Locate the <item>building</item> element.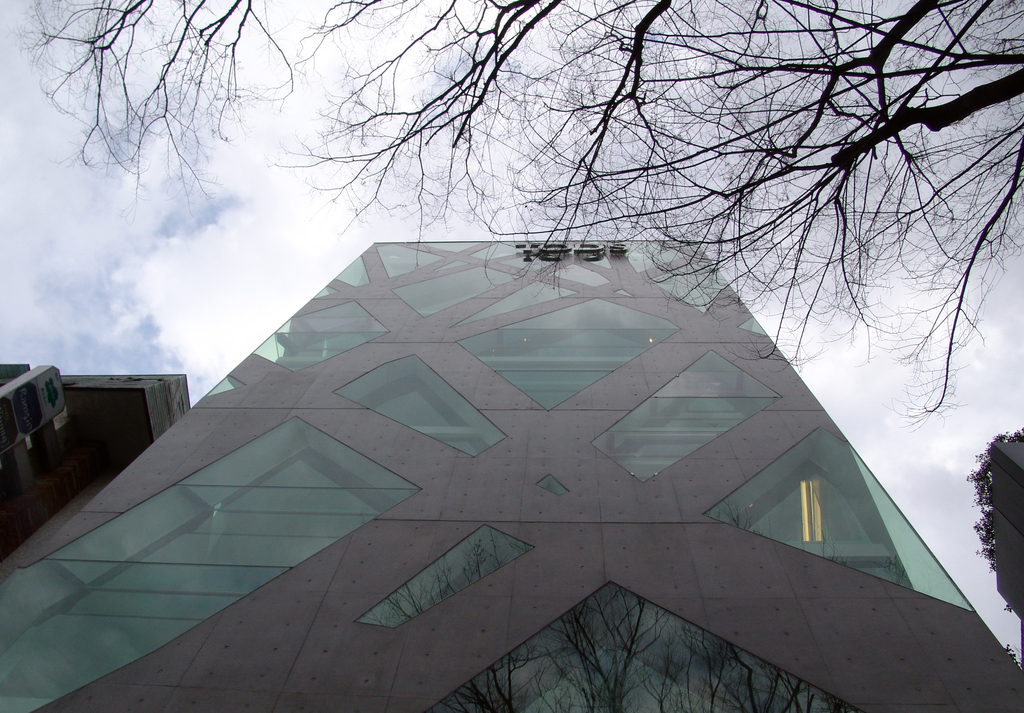
Element bbox: [x1=0, y1=365, x2=189, y2=557].
